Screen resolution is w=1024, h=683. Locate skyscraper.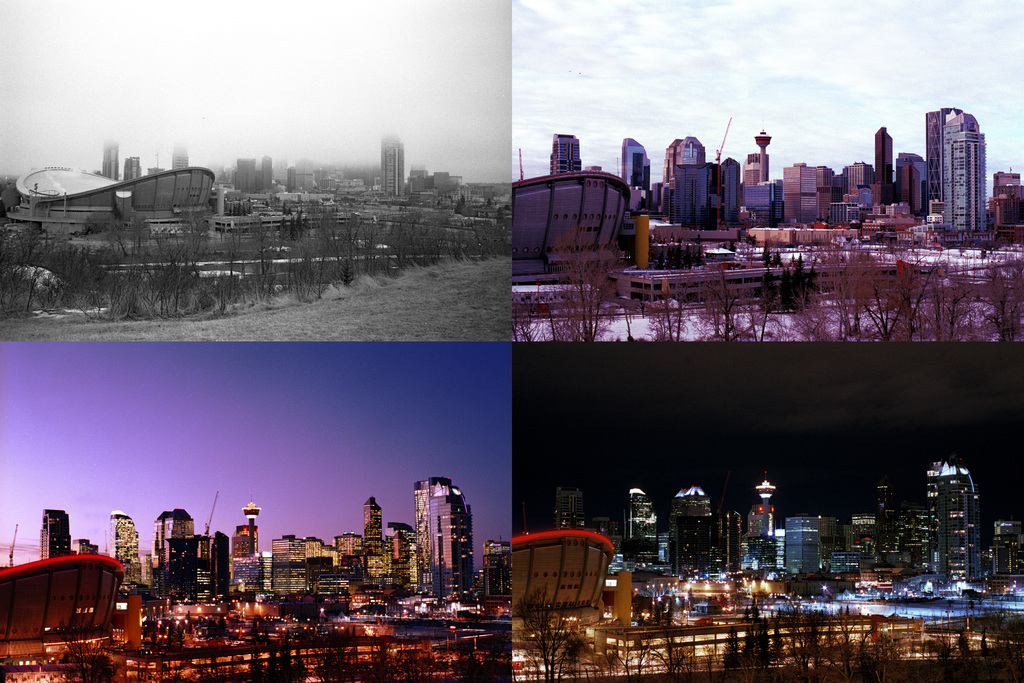
rect(622, 128, 657, 225).
